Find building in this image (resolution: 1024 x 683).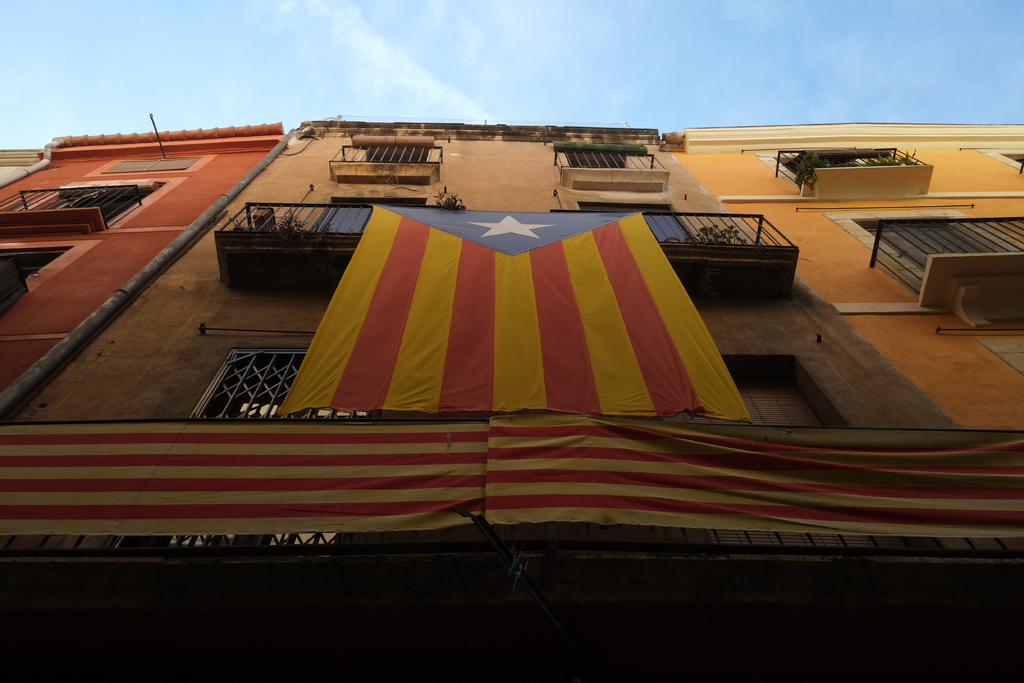
x1=0 y1=119 x2=1023 y2=682.
